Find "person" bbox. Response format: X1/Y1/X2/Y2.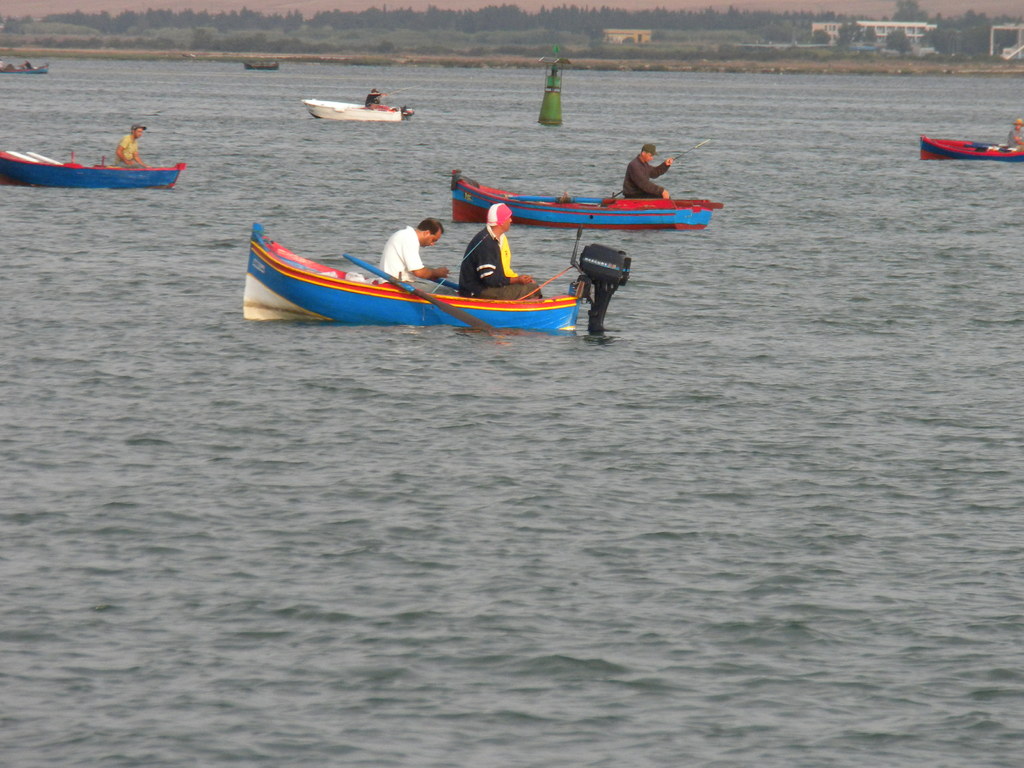
109/115/147/170.
